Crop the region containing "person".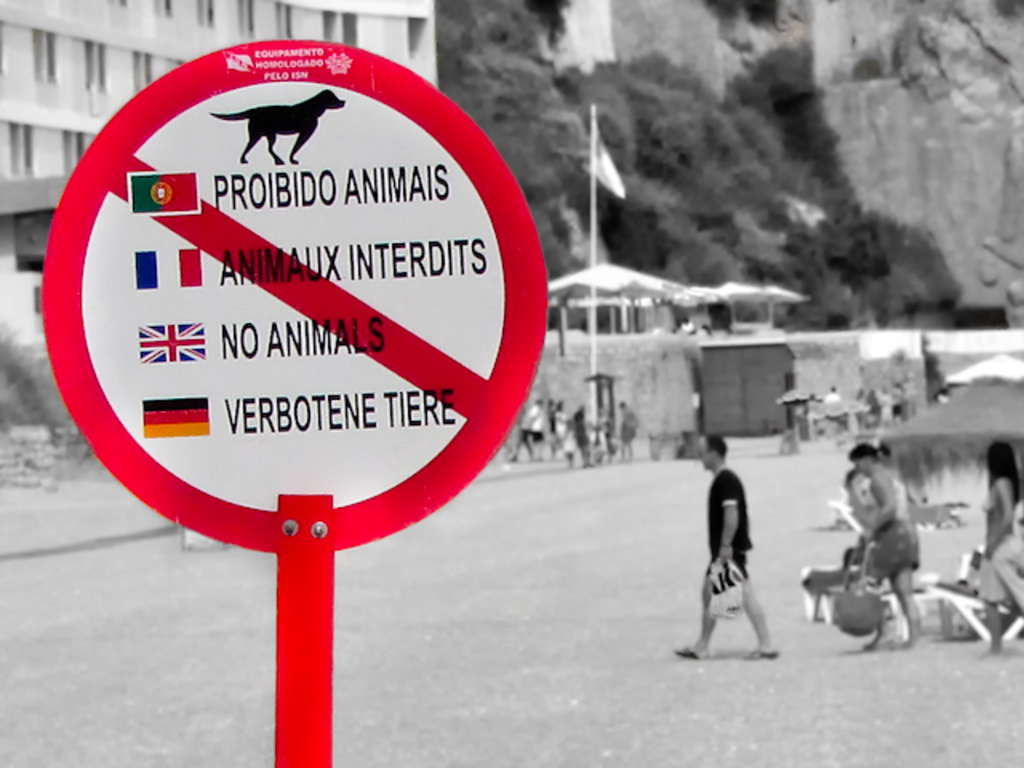
Crop region: bbox=[702, 446, 771, 666].
